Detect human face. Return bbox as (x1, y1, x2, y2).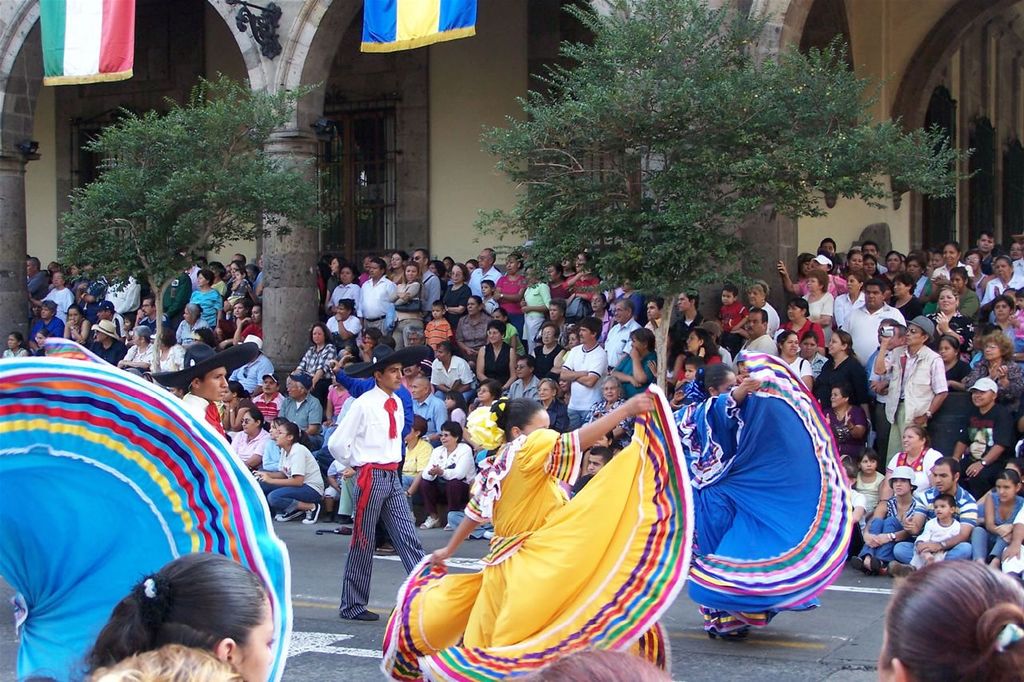
(596, 438, 606, 449).
